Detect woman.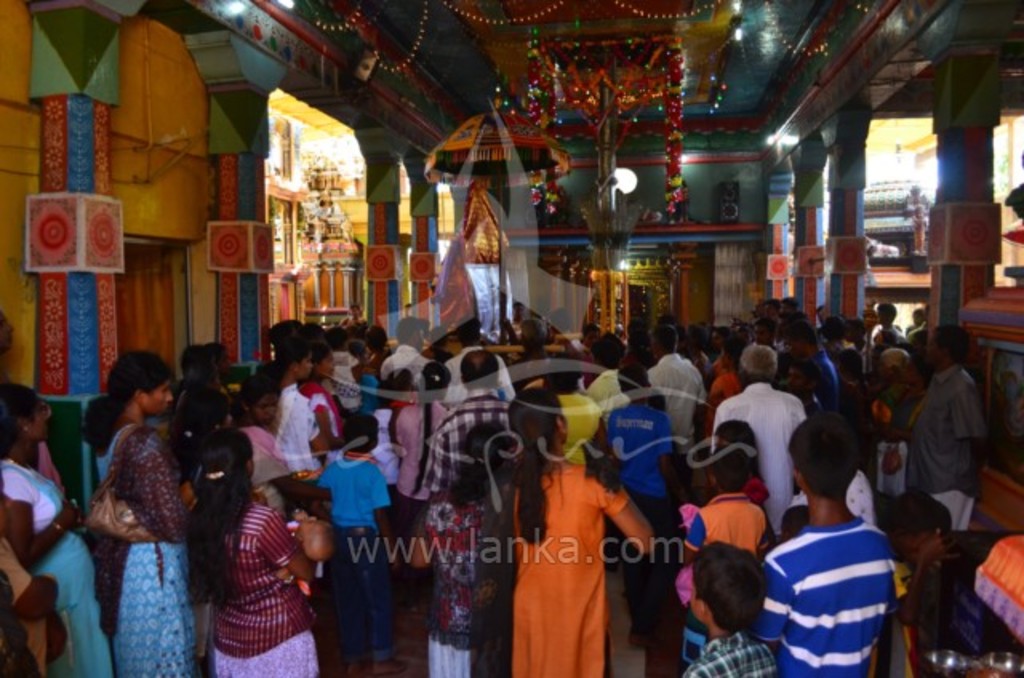
Detected at 394/358/450/592.
